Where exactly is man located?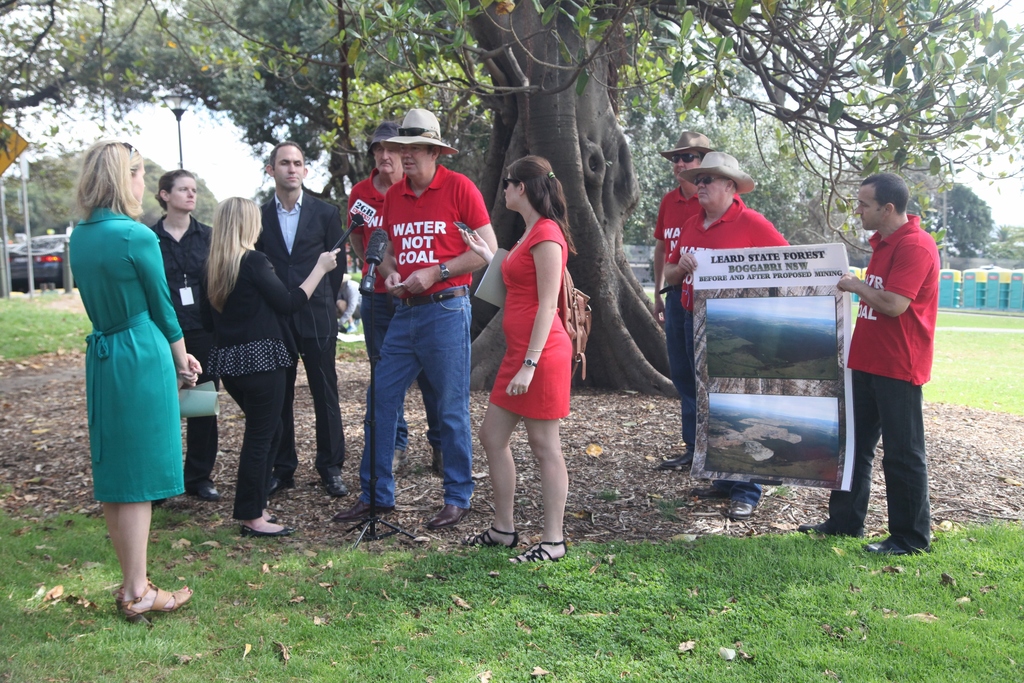
Its bounding box is BBox(260, 138, 351, 495).
